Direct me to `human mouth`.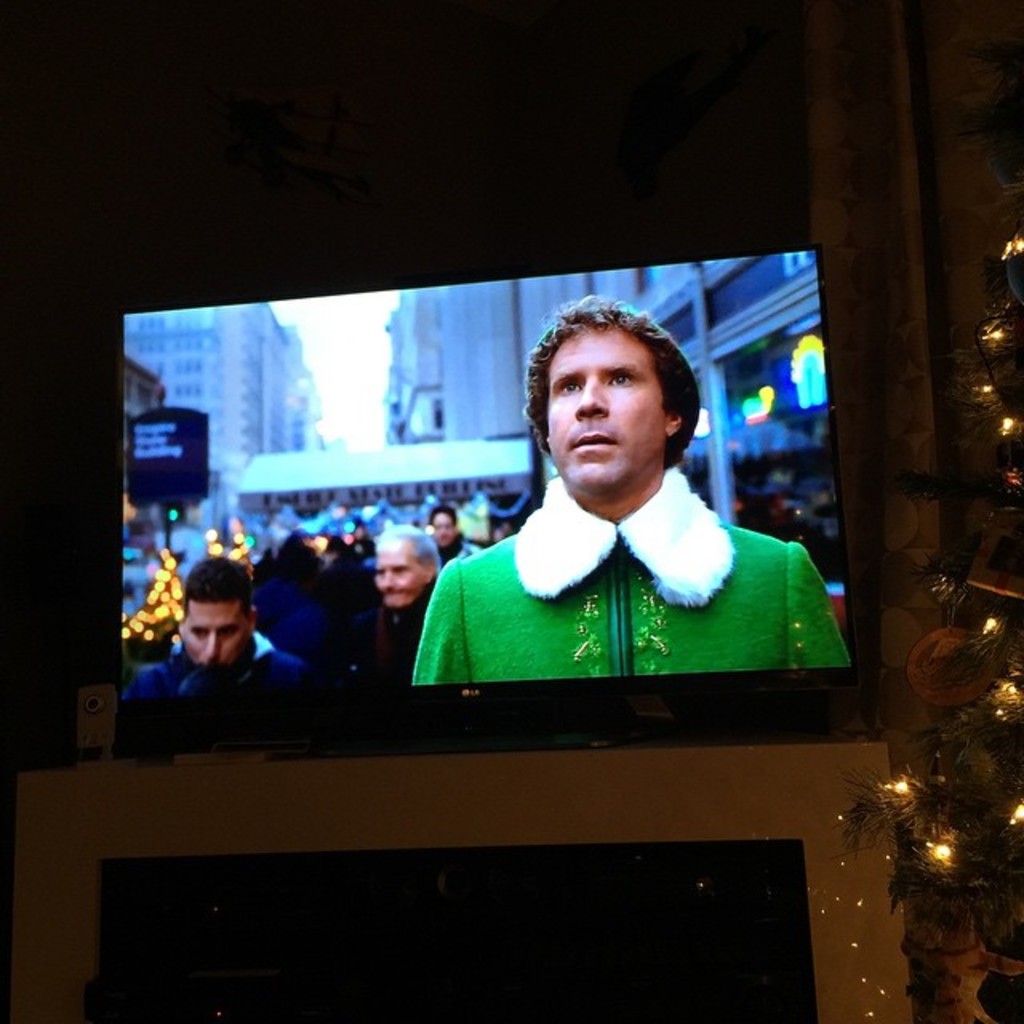
Direction: <region>573, 430, 614, 451</region>.
